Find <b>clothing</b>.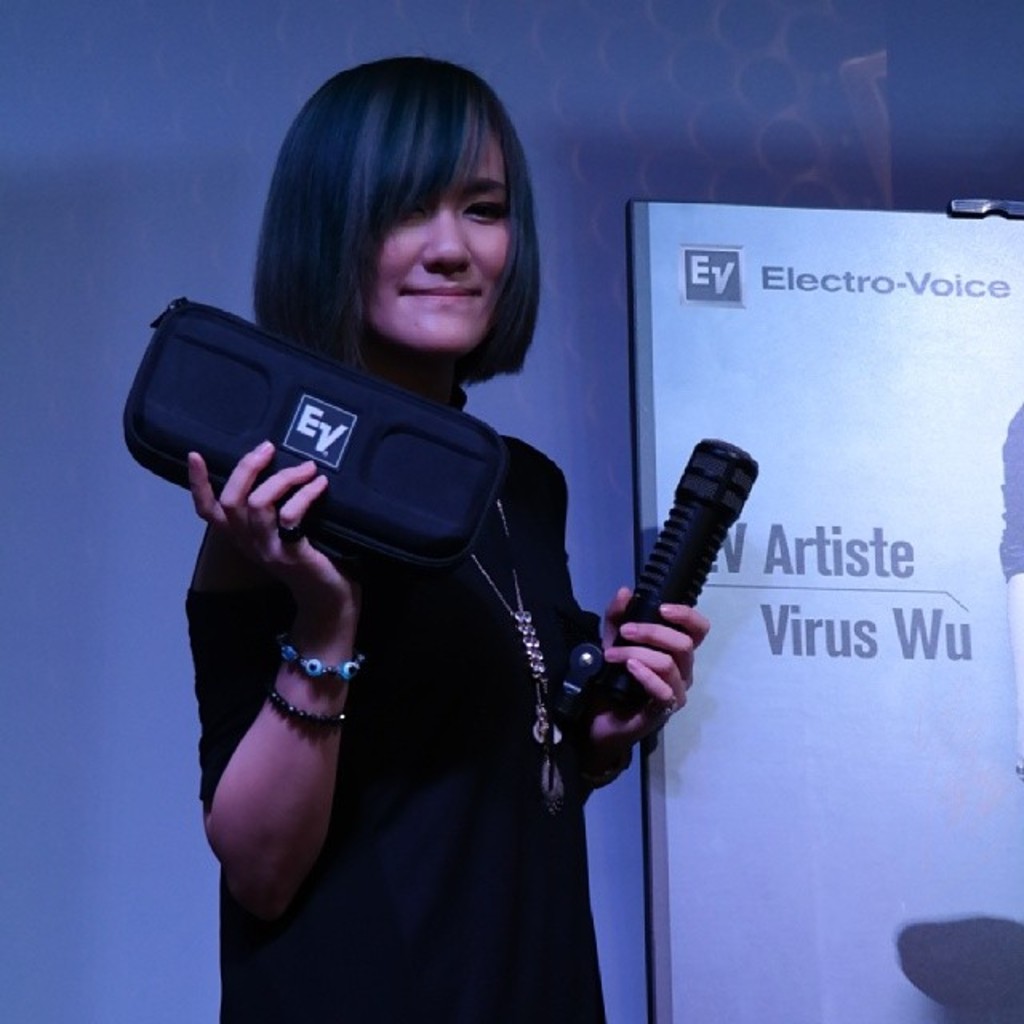
bbox=(190, 419, 622, 1022).
